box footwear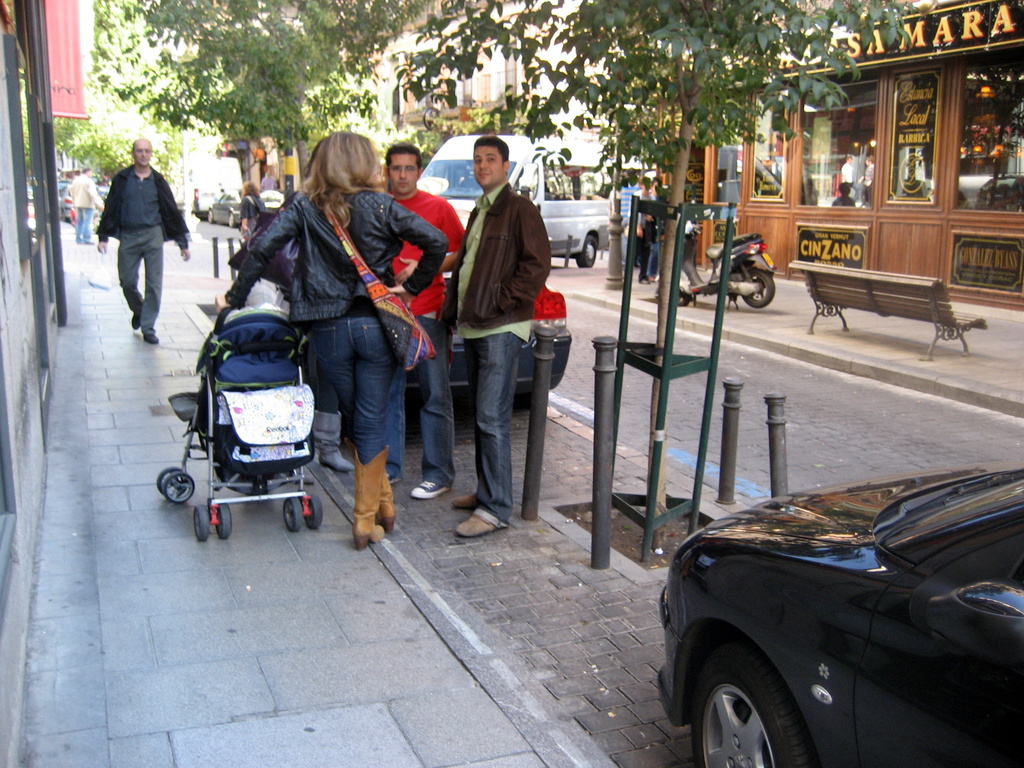
410/474/453/499
